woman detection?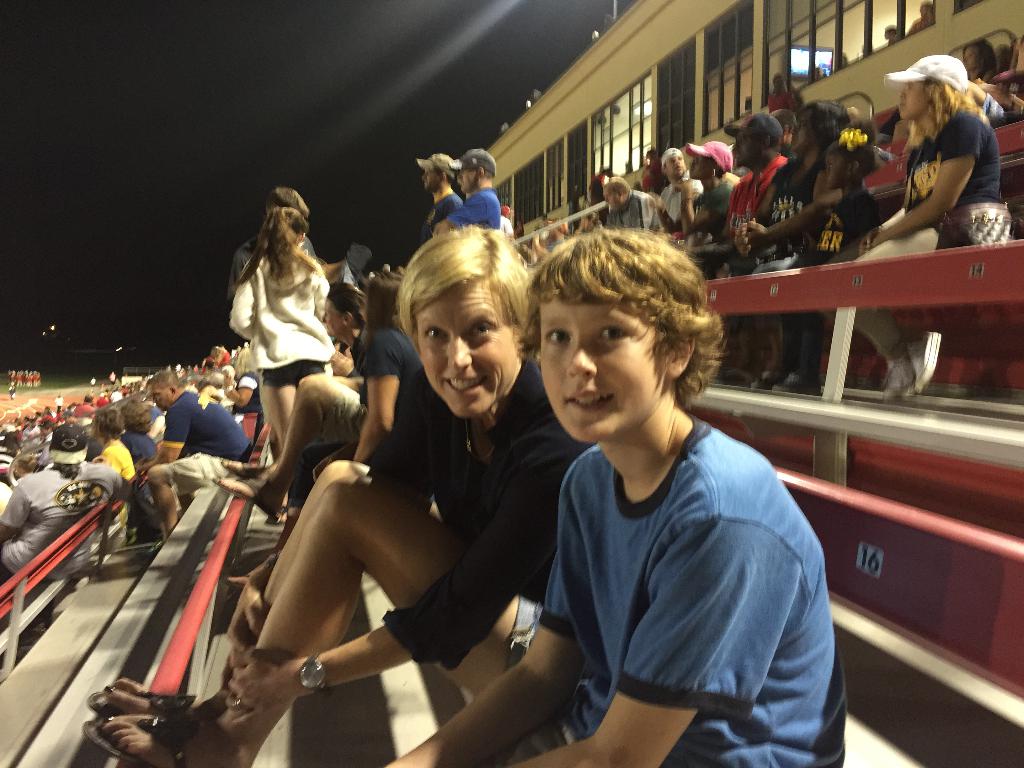
BBox(81, 214, 589, 767)
